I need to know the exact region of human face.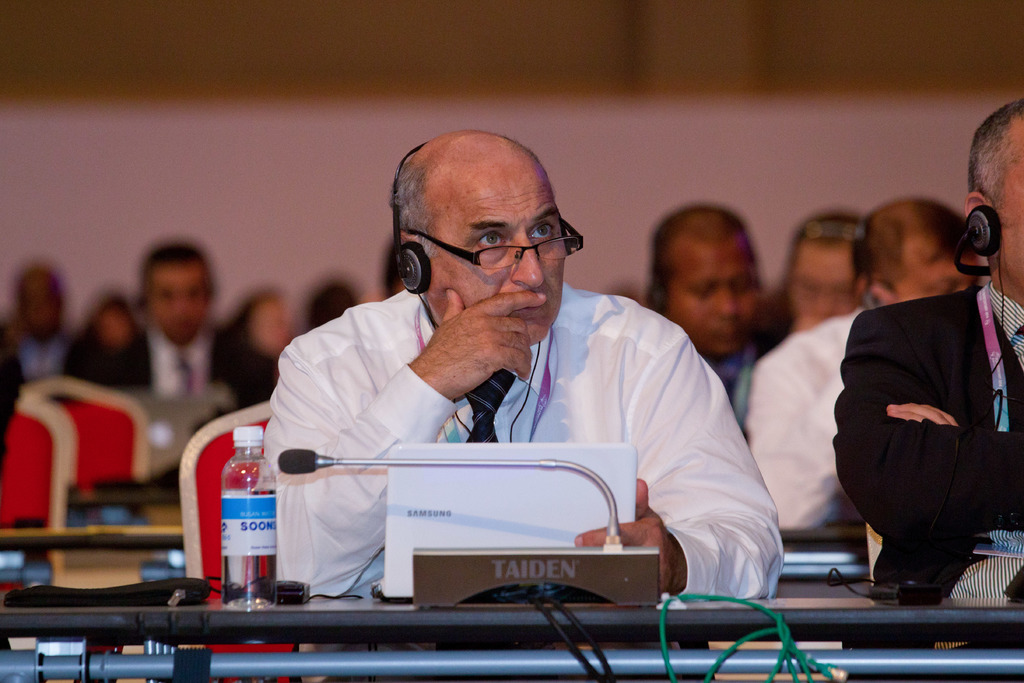
Region: box=[996, 121, 1023, 288].
